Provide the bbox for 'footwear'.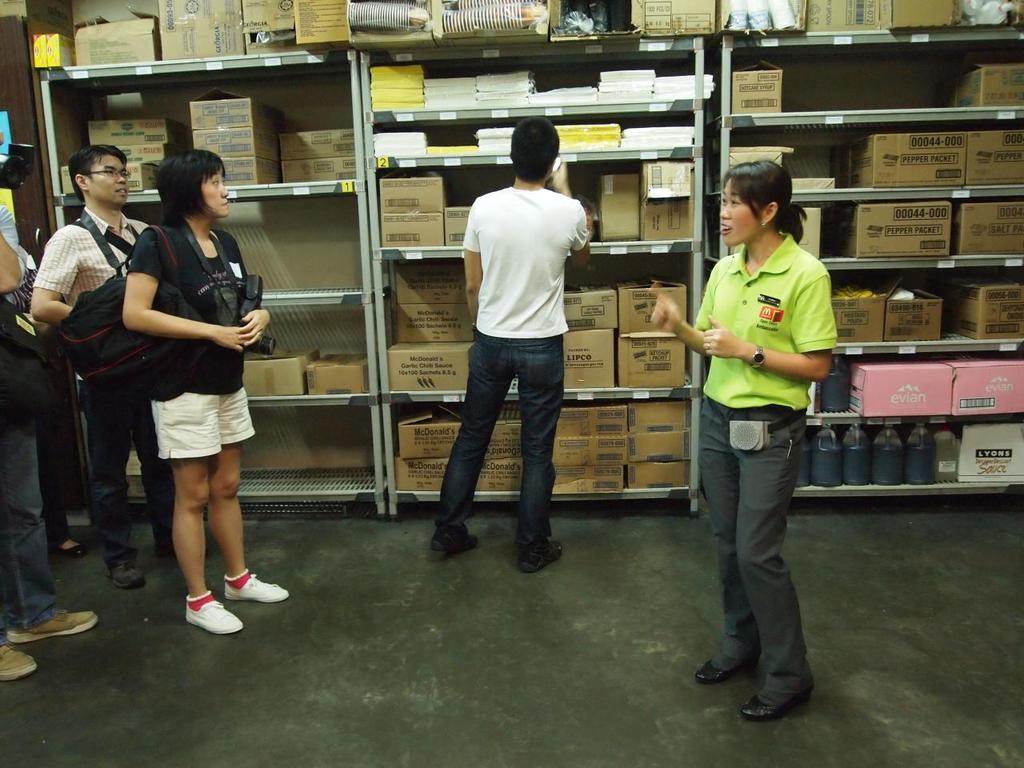
[left=428, top=530, right=478, bottom=558].
